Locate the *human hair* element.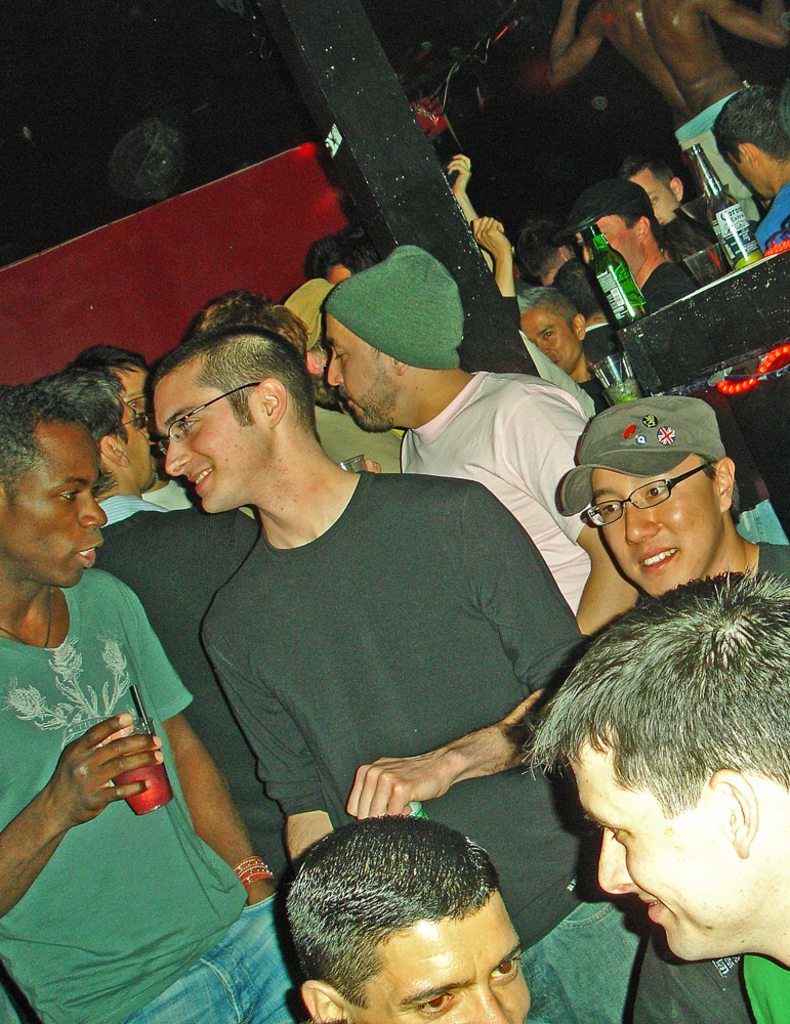
Element bbox: [66,344,153,384].
